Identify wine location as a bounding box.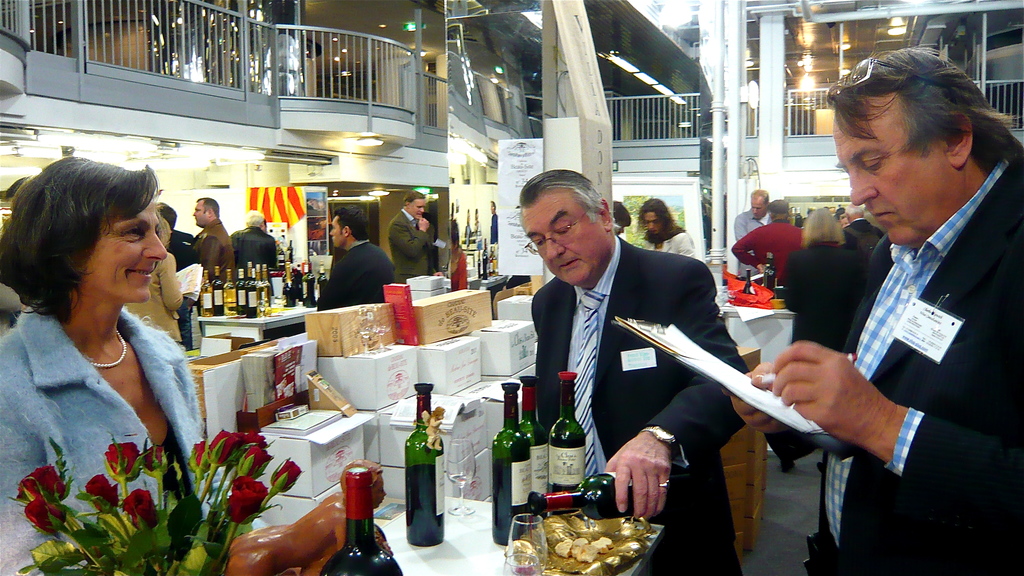
region(549, 372, 586, 490).
